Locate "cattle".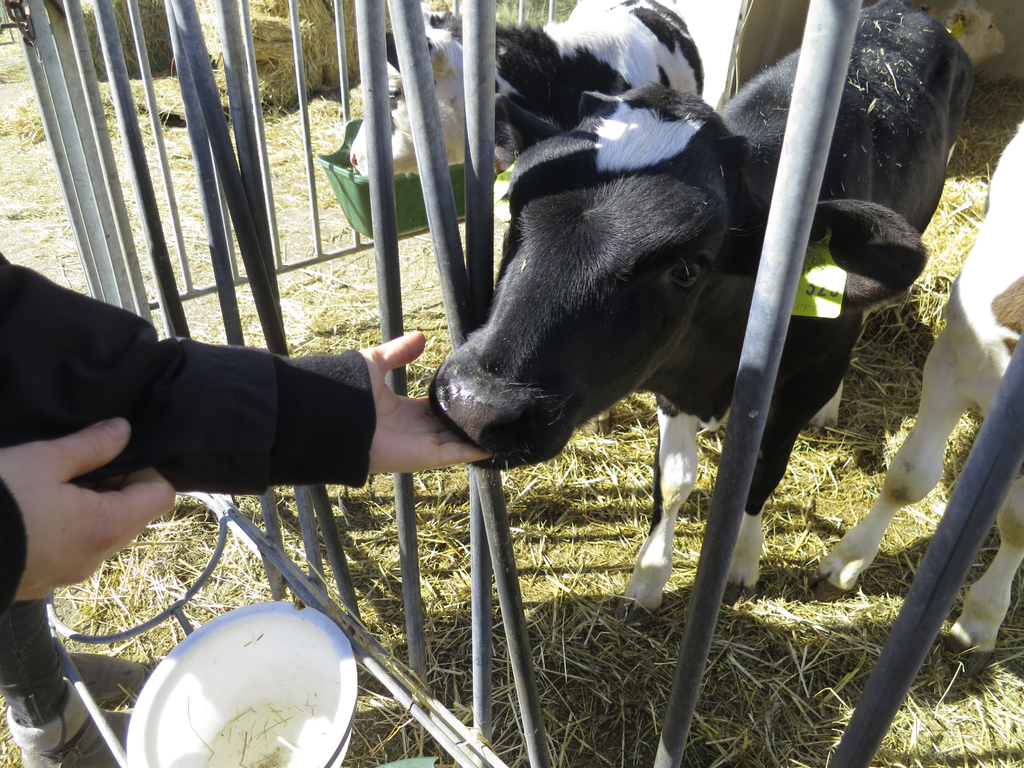
Bounding box: bbox=[799, 120, 1023, 685].
